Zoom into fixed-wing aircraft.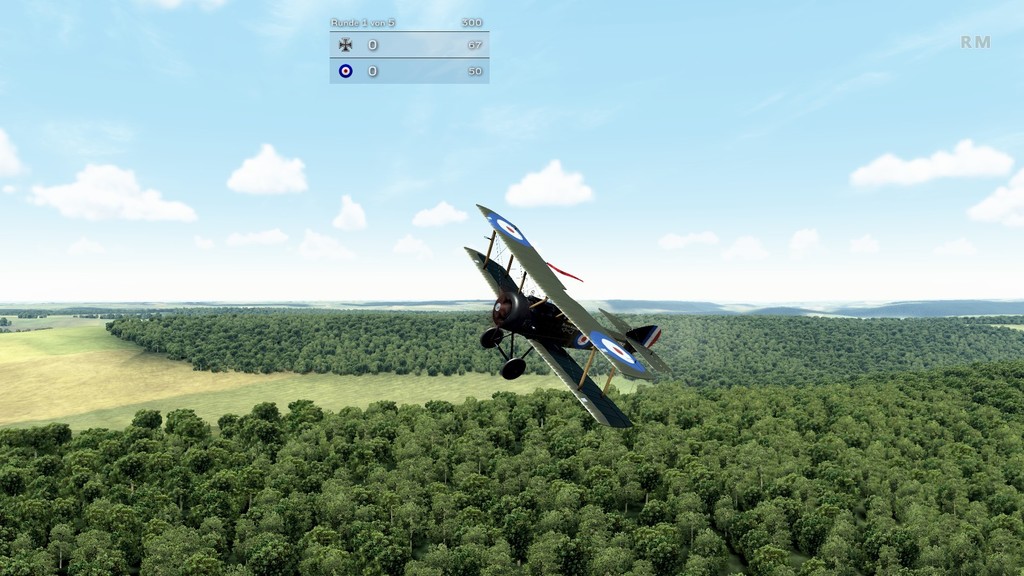
Zoom target: x1=438, y1=195, x2=679, y2=436.
